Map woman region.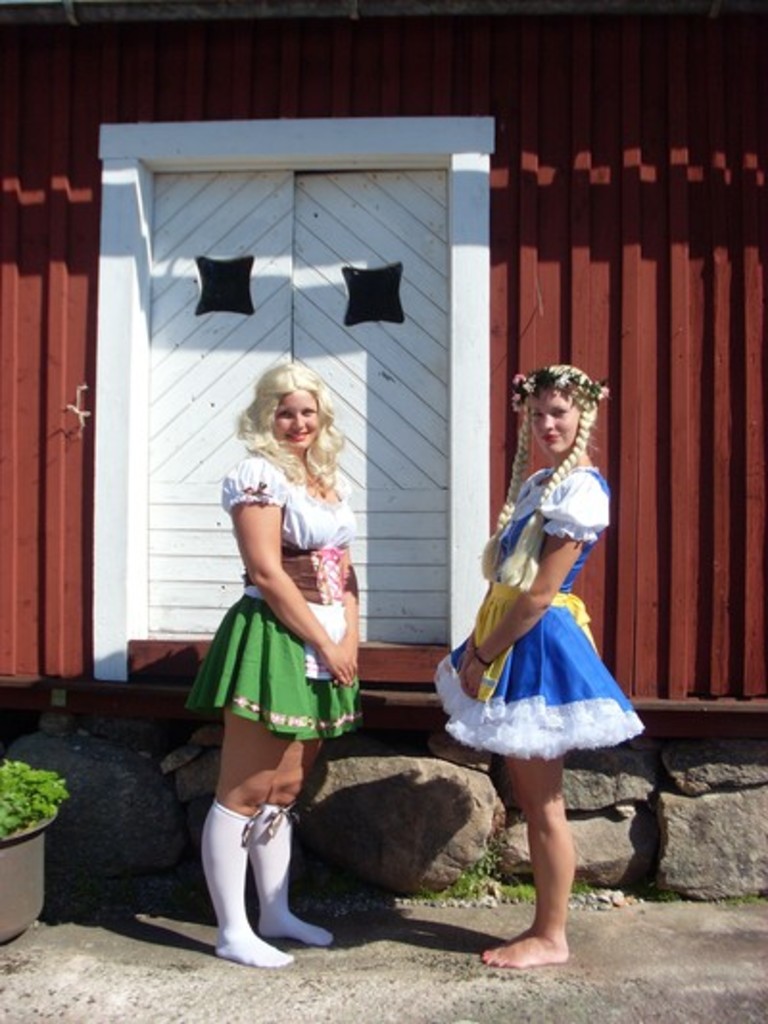
Mapped to 445 344 647 861.
